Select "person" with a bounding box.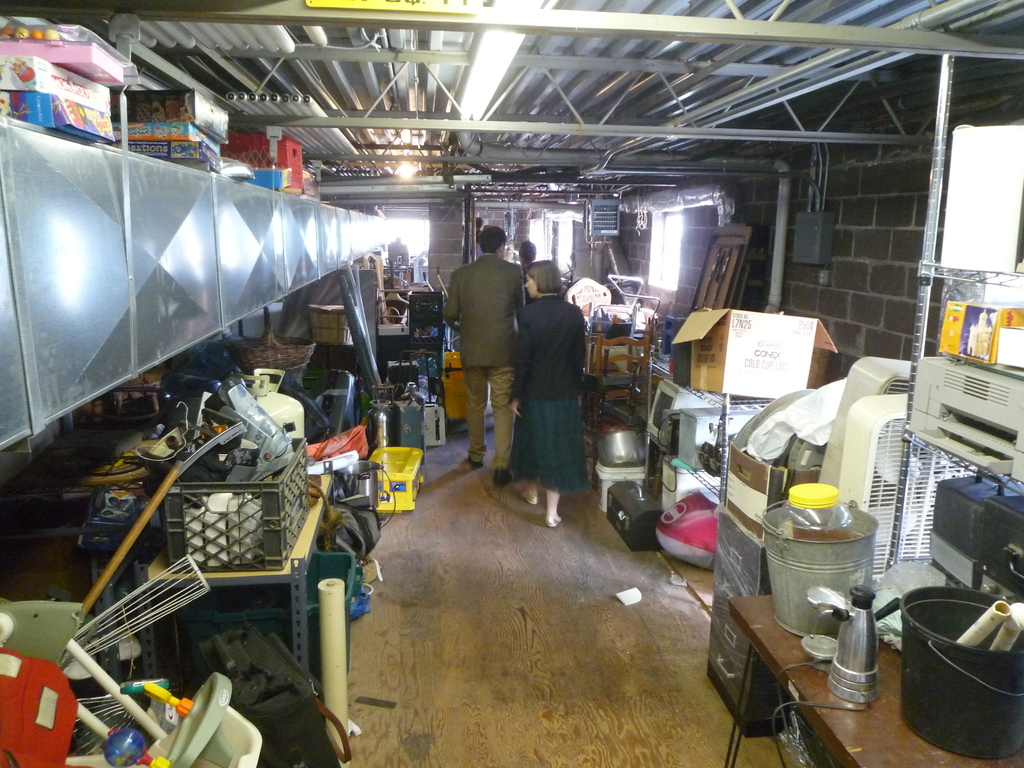
(left=509, top=257, right=588, bottom=531).
